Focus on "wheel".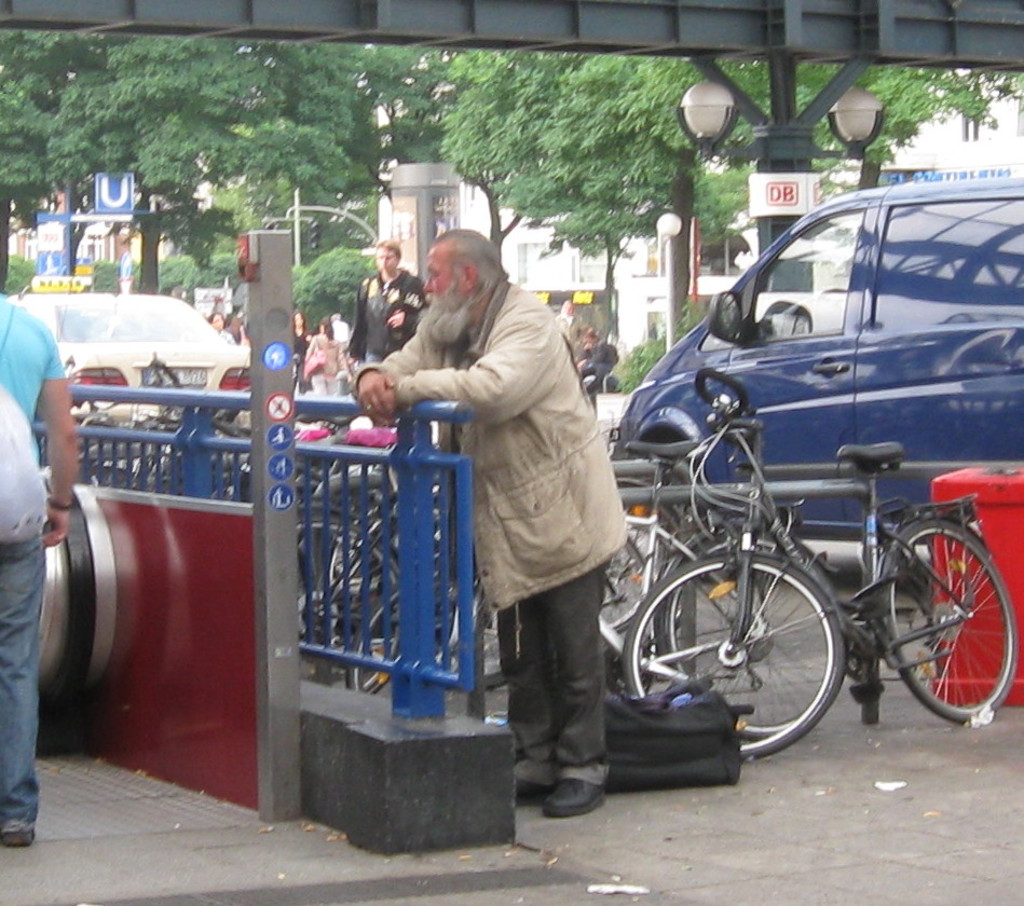
Focused at 910, 530, 1005, 725.
